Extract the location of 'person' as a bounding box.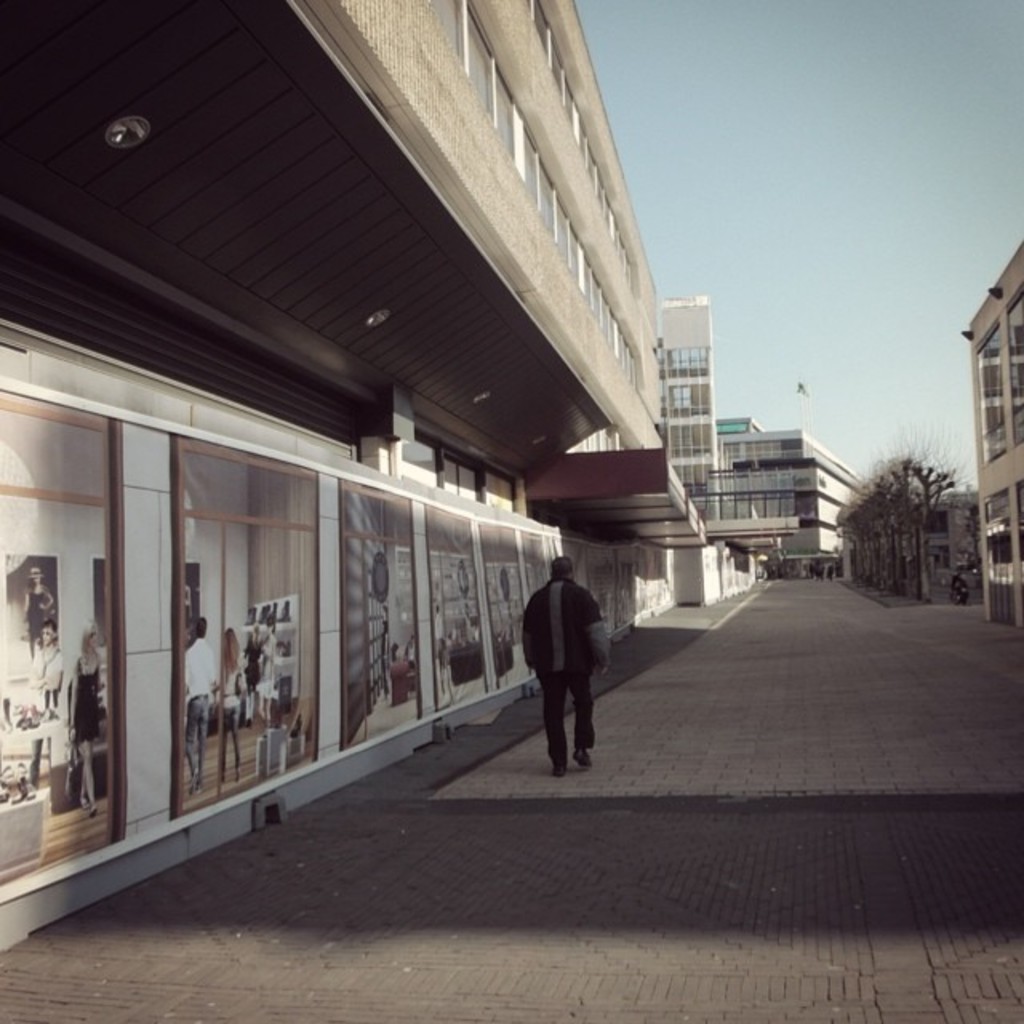
(522,550,611,782).
